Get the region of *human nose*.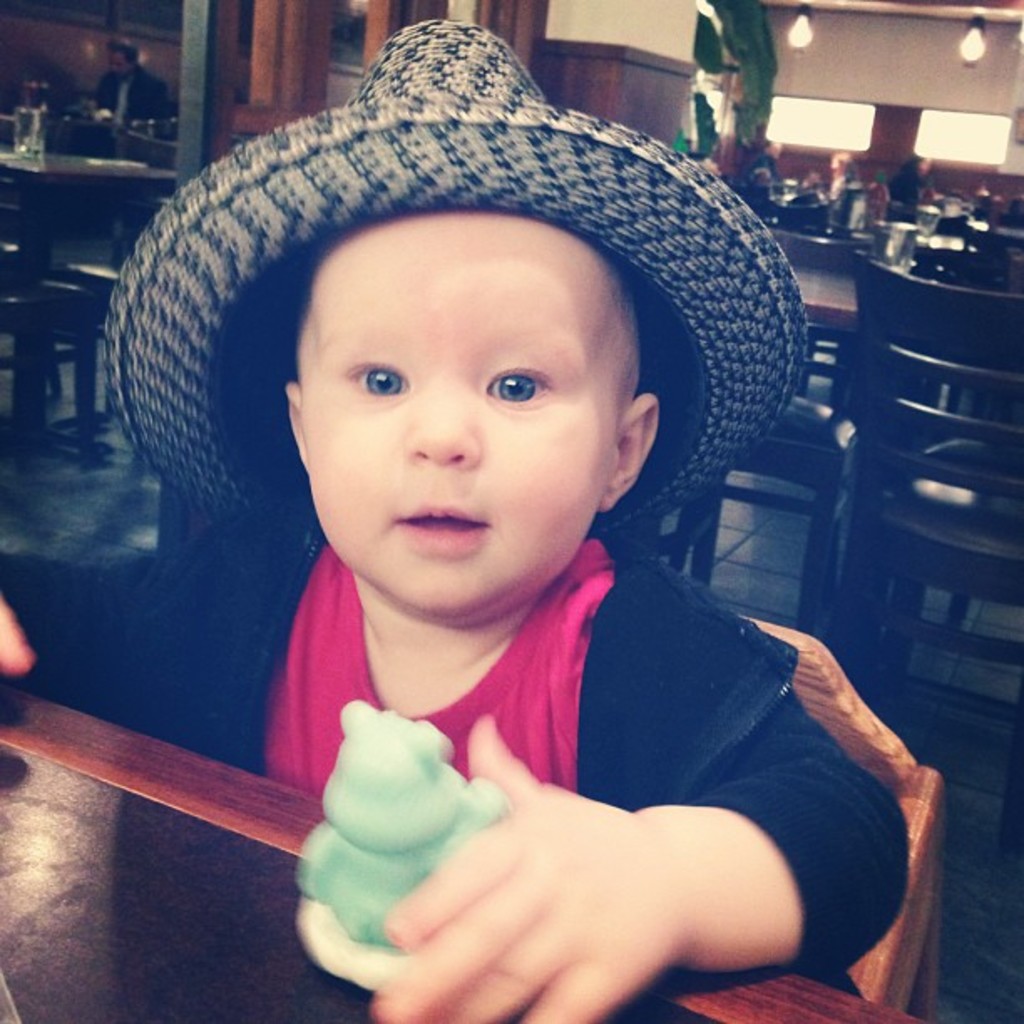
[407, 387, 480, 480].
